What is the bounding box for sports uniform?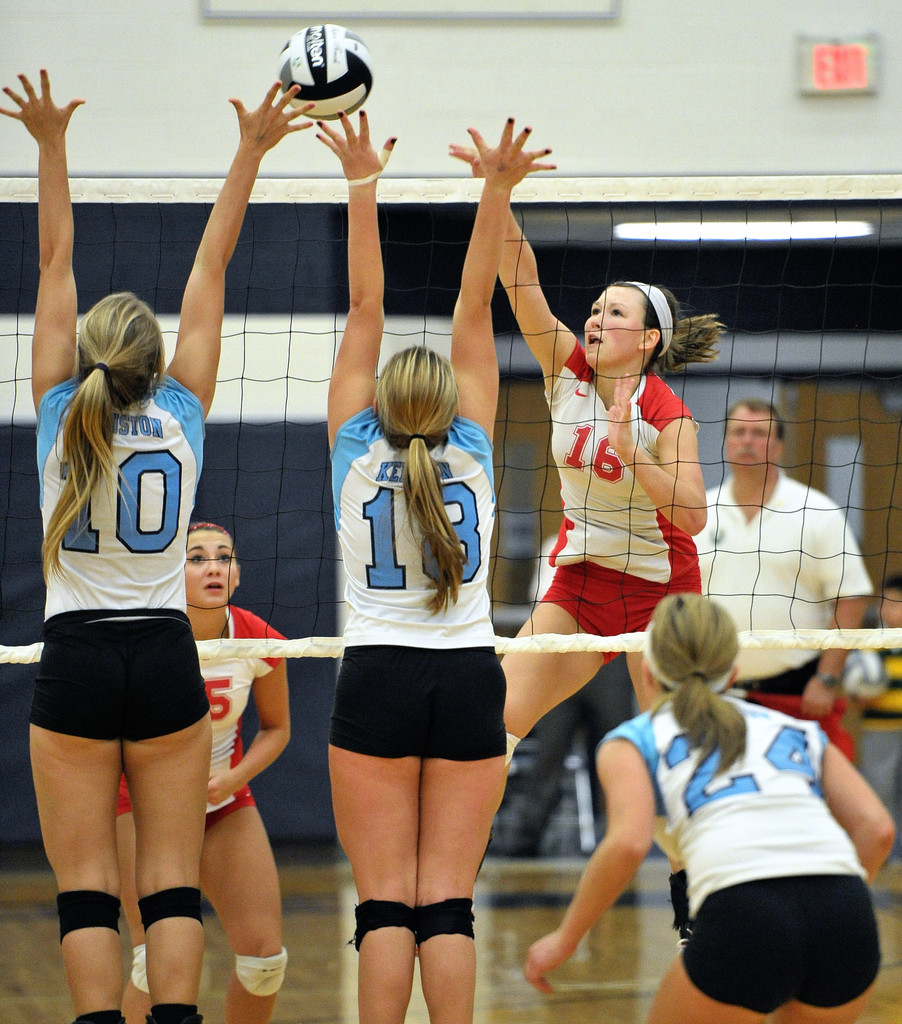
l=33, t=373, r=216, b=1023.
